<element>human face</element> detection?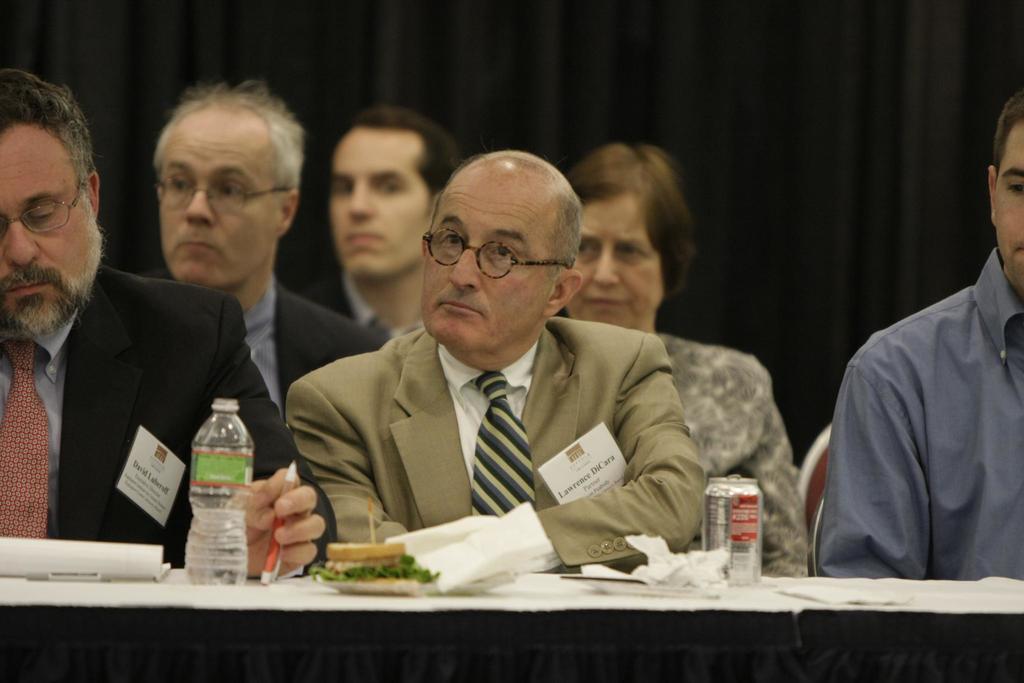
{"x1": 0, "y1": 124, "x2": 101, "y2": 342}
